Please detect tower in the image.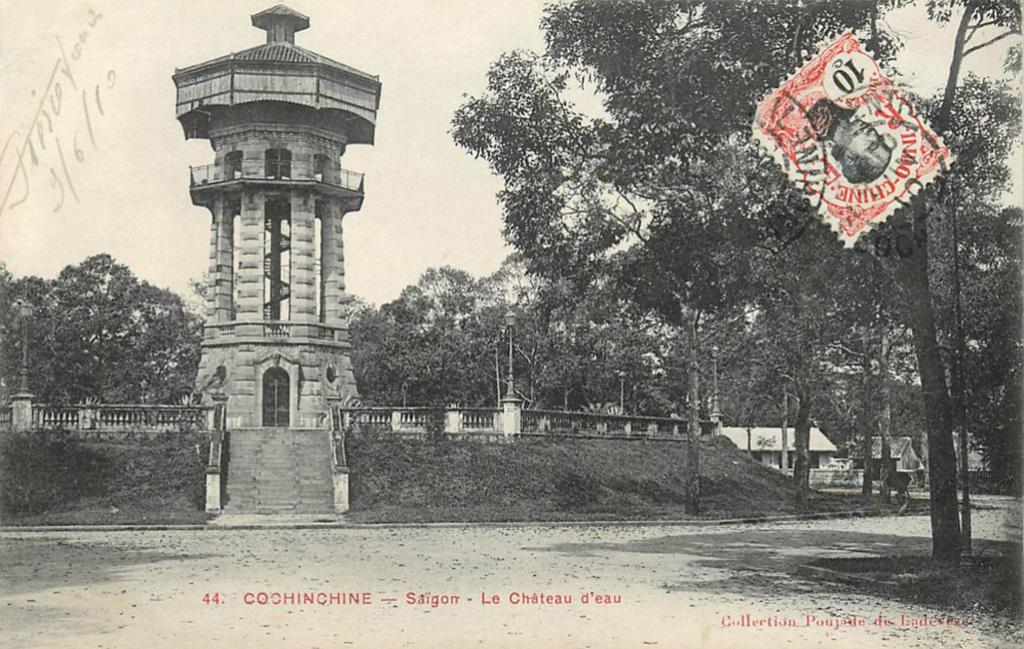
(155,10,398,380).
